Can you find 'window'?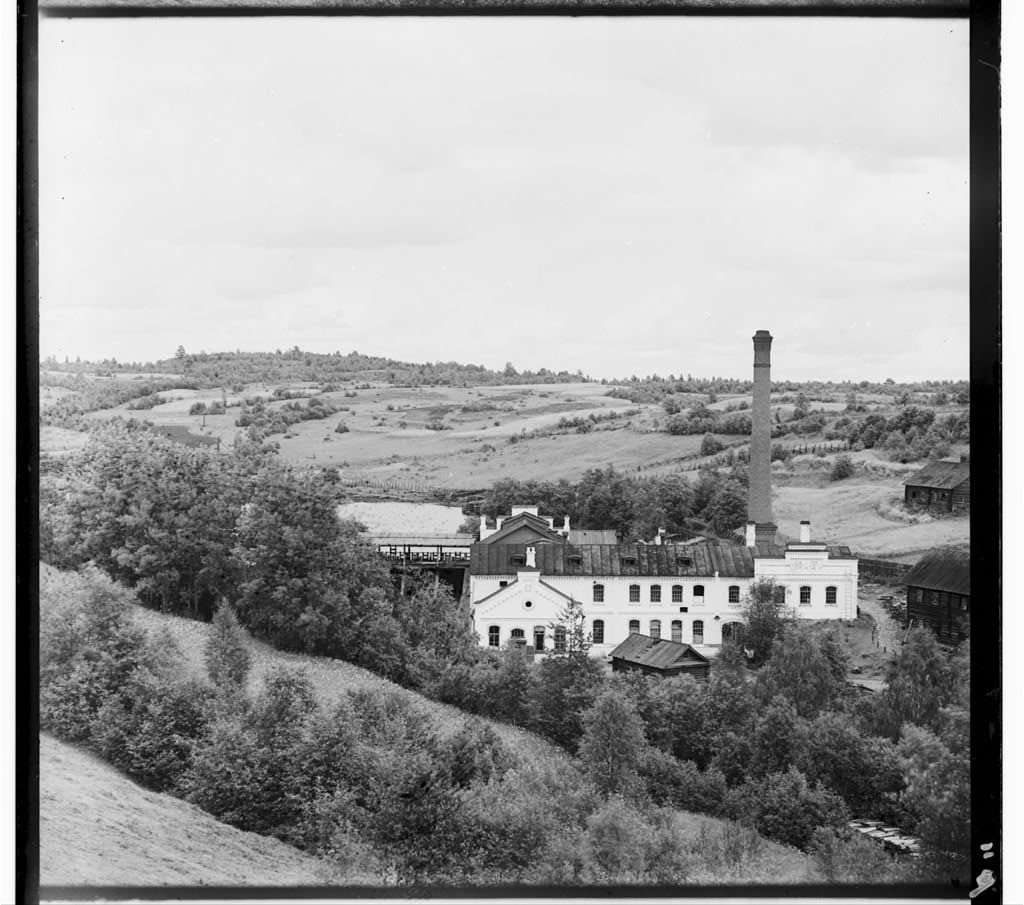
Yes, bounding box: x1=930 y1=588 x2=940 y2=610.
